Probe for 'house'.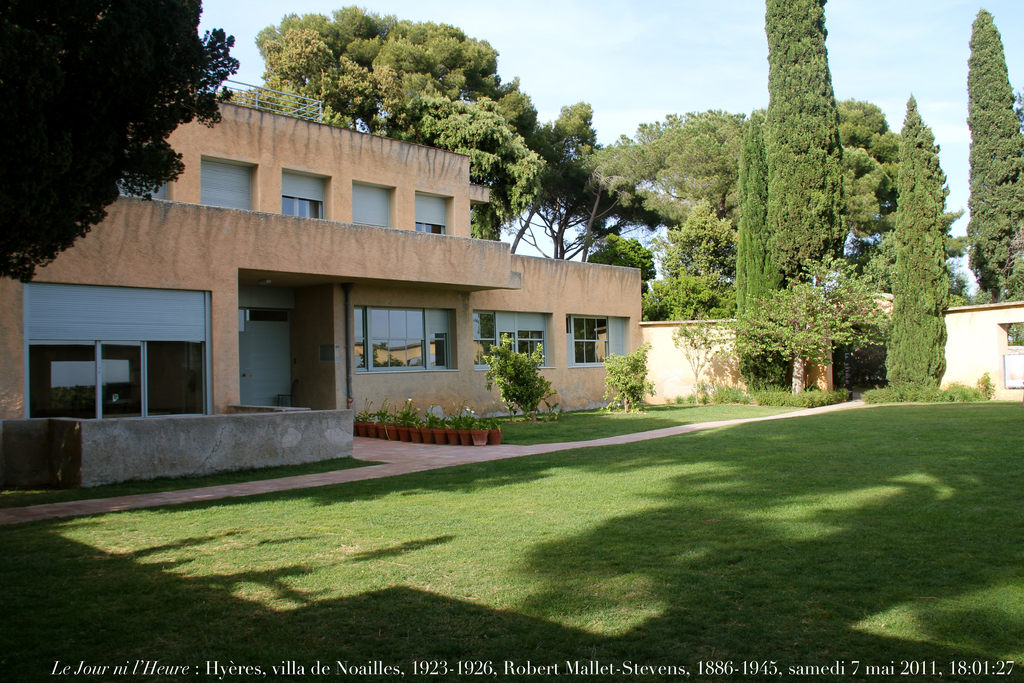
Probe result: left=40, top=95, right=689, bottom=466.
